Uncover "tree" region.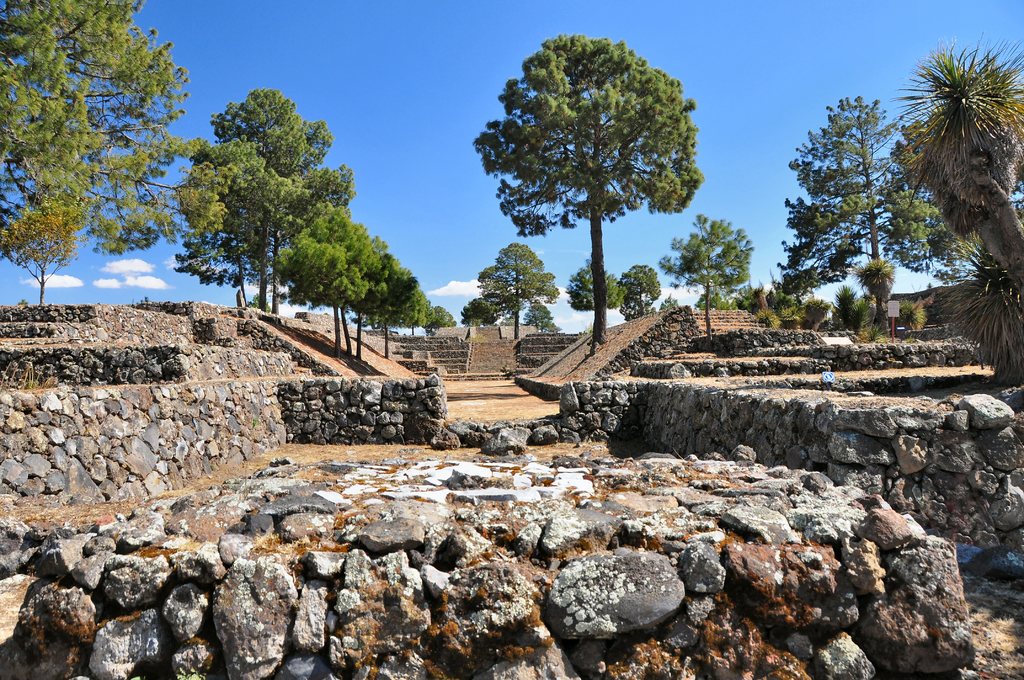
Uncovered: detection(522, 293, 566, 345).
